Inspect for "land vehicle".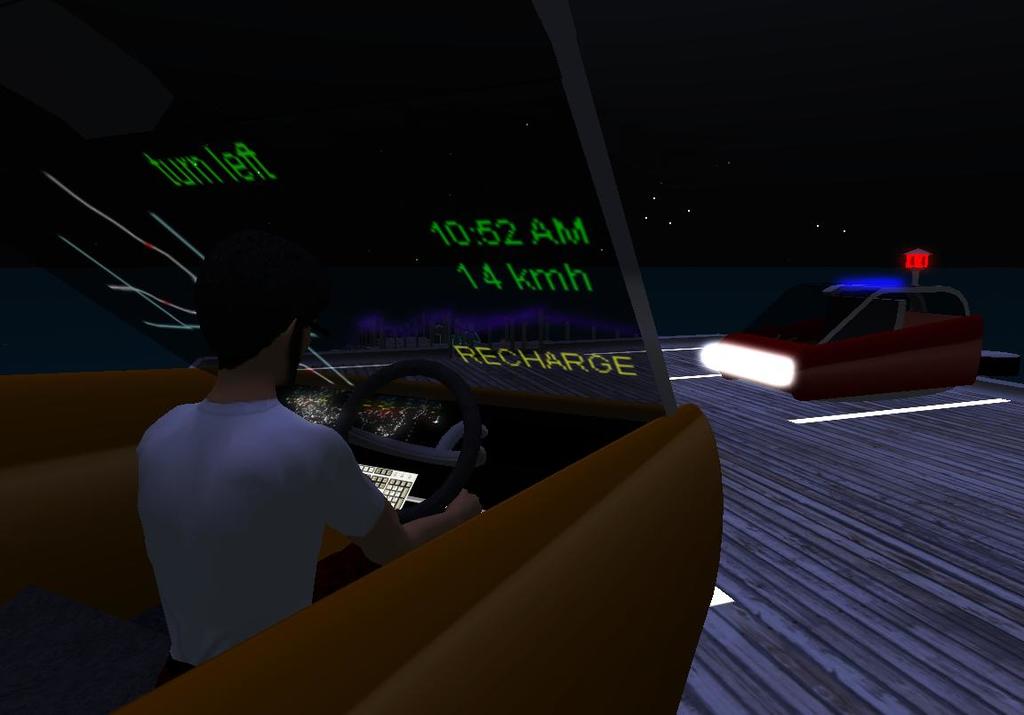
Inspection: box(0, 0, 723, 714).
